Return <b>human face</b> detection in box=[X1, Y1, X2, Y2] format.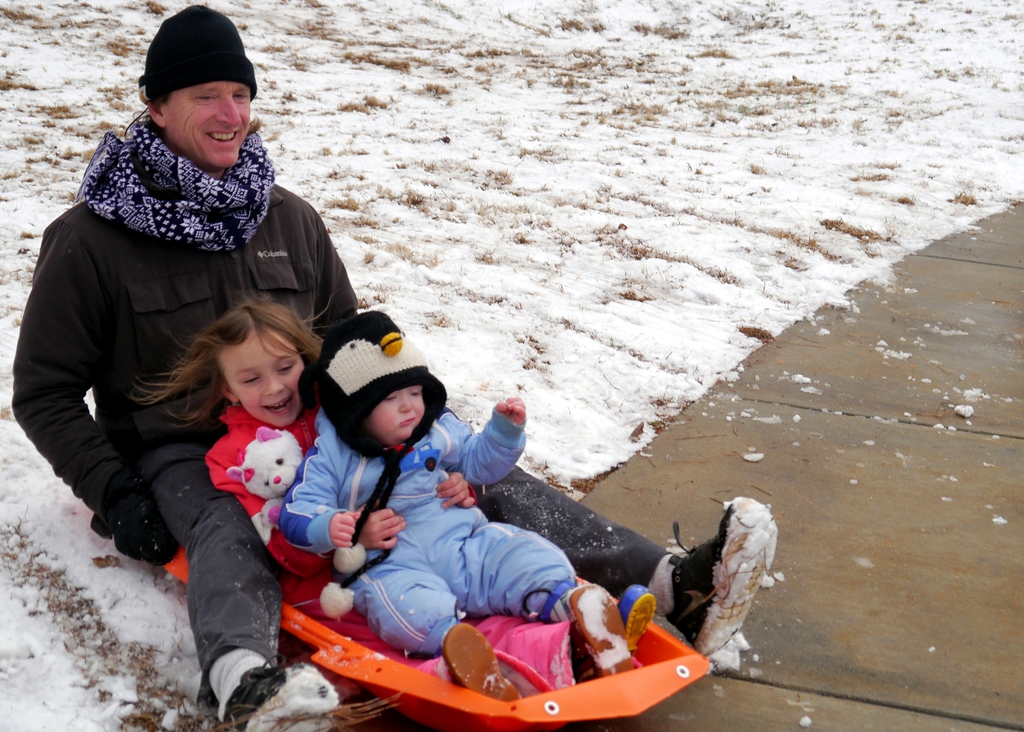
box=[217, 331, 303, 425].
